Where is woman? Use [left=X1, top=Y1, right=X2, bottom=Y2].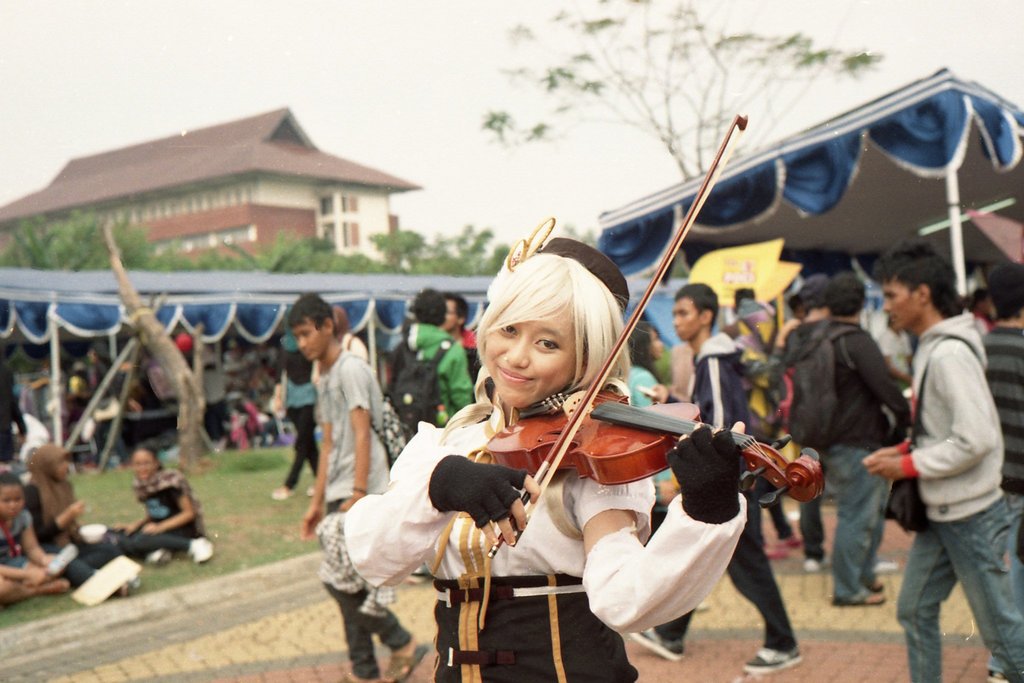
[left=22, top=441, right=132, bottom=598].
